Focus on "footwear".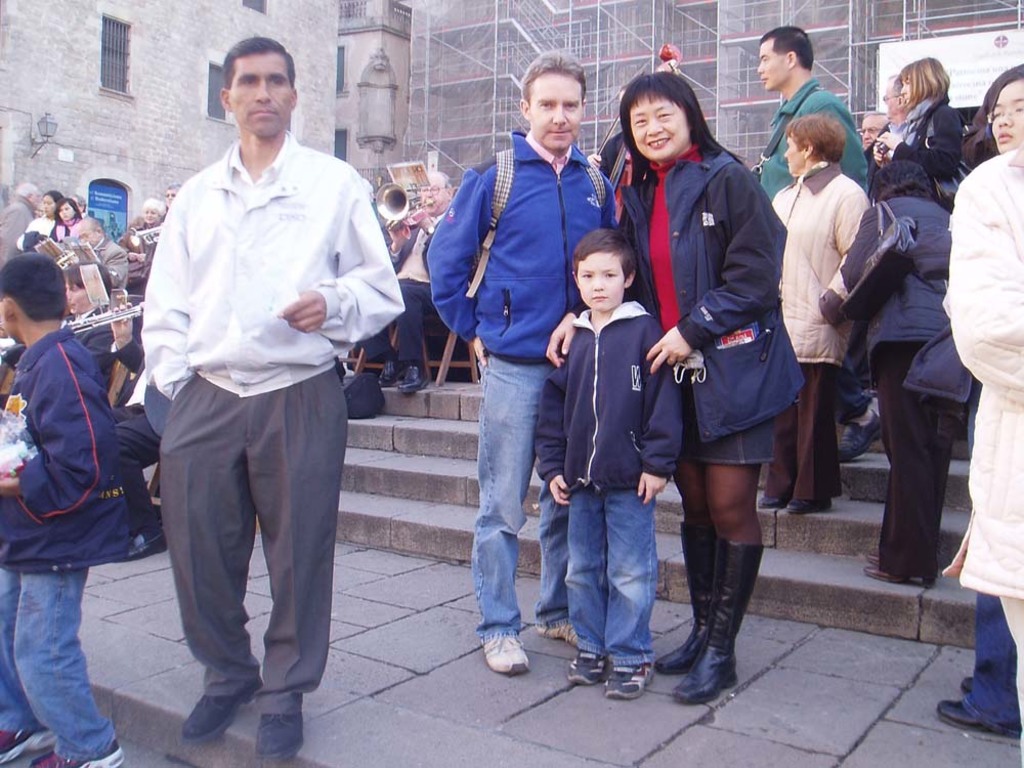
Focused at region(841, 414, 886, 465).
